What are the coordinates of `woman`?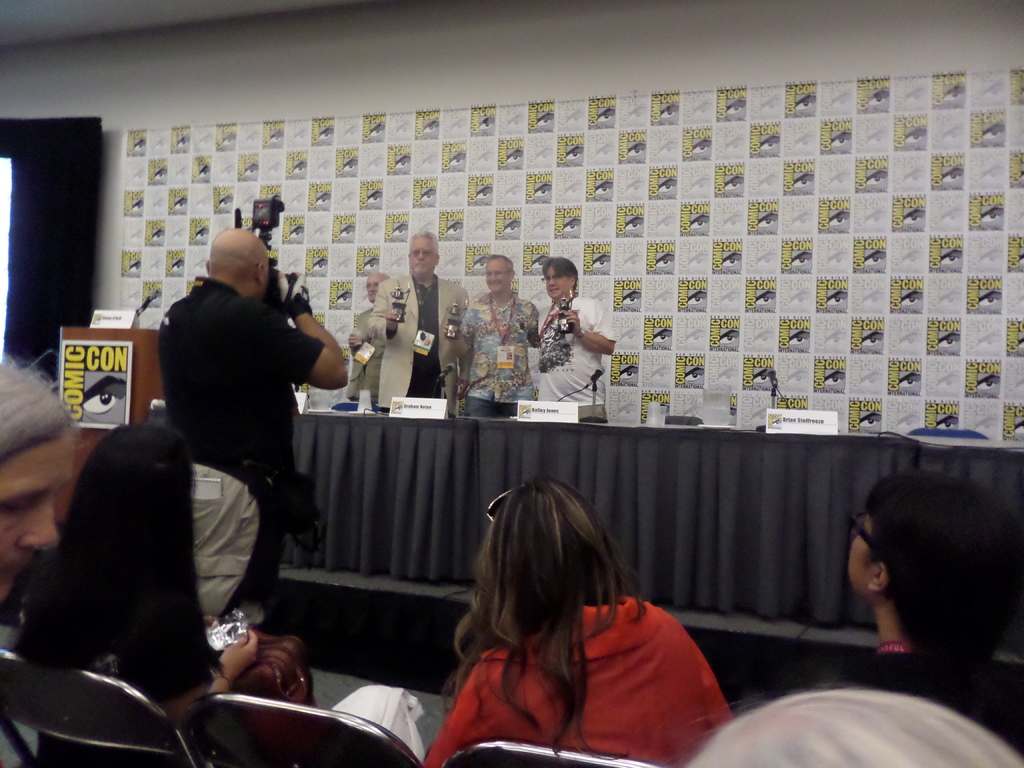
(415, 479, 721, 759).
